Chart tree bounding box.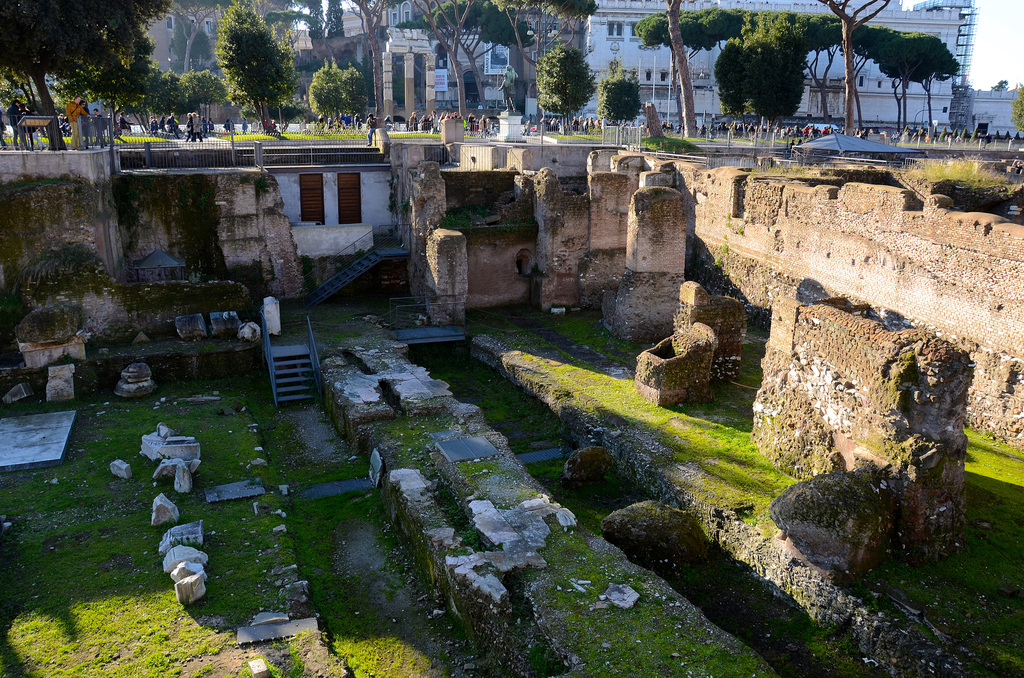
Charted: 228 1 298 136.
